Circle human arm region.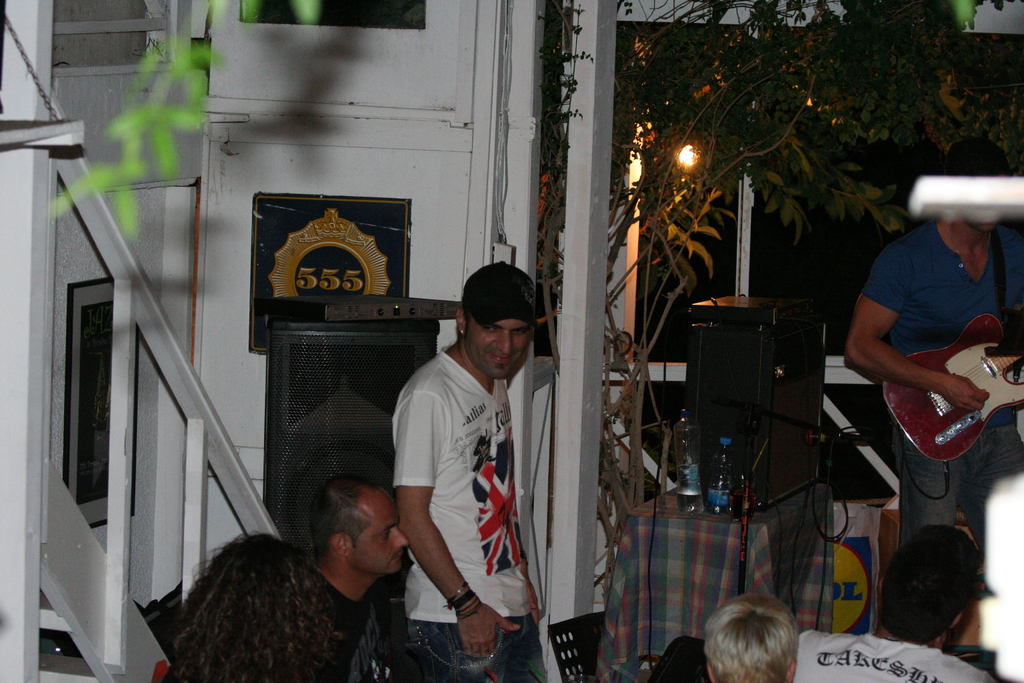
Region: select_region(397, 381, 513, 661).
